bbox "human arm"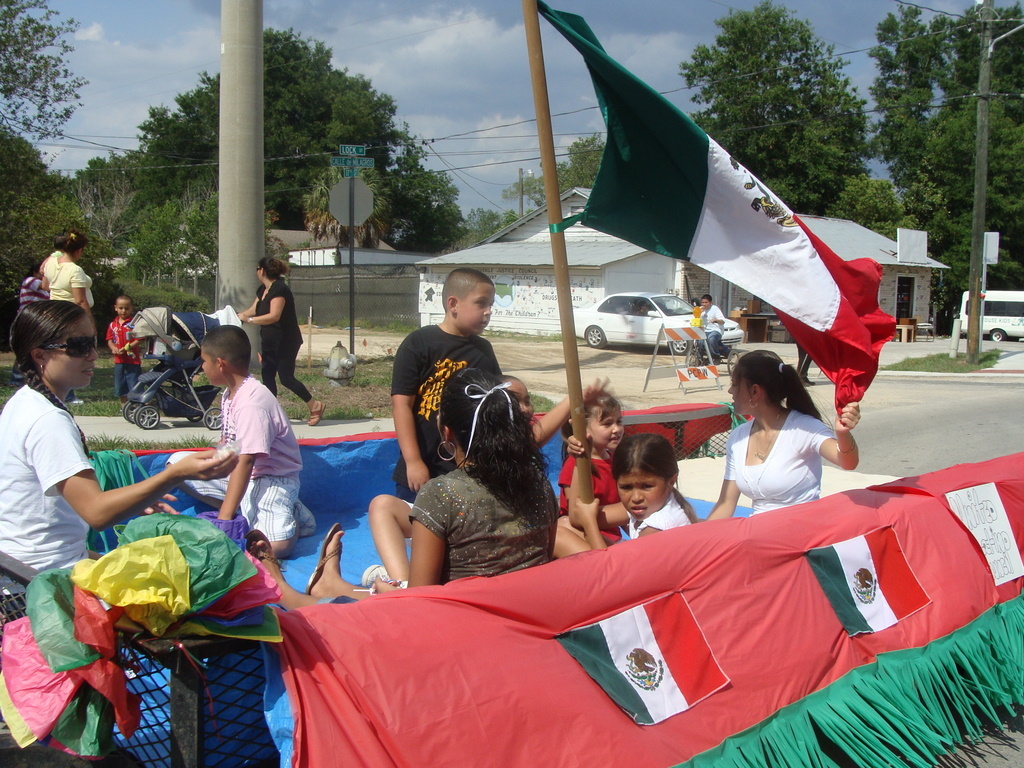
crop(40, 254, 51, 277)
